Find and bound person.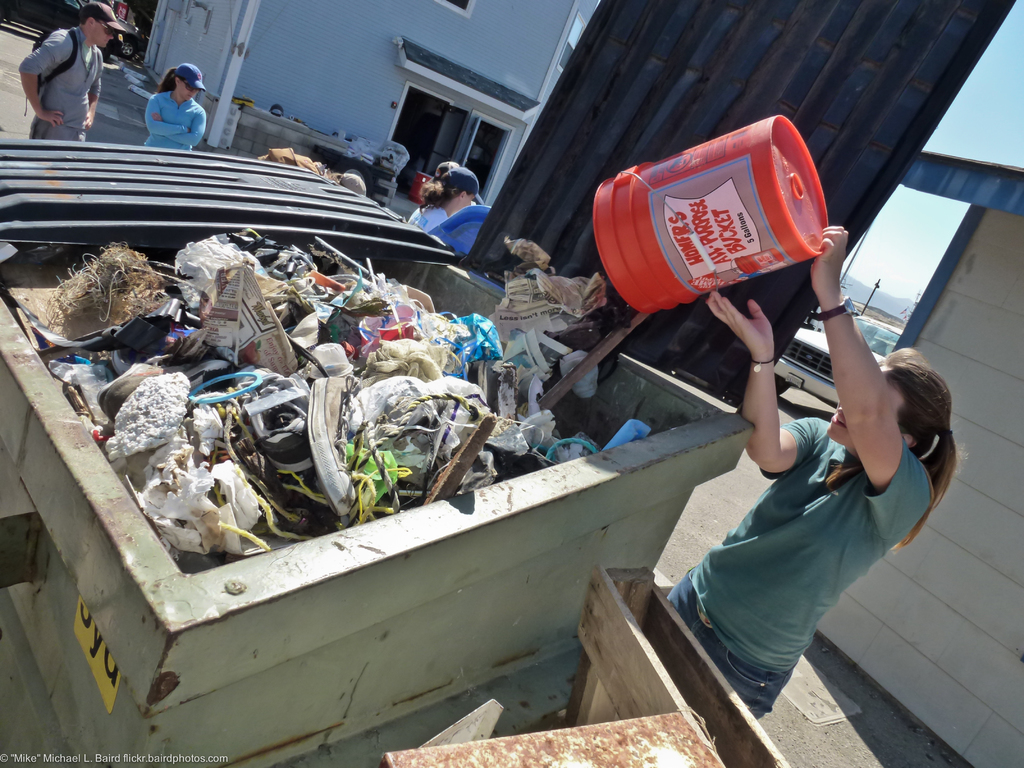
Bound: [left=15, top=0, right=132, bottom=145].
